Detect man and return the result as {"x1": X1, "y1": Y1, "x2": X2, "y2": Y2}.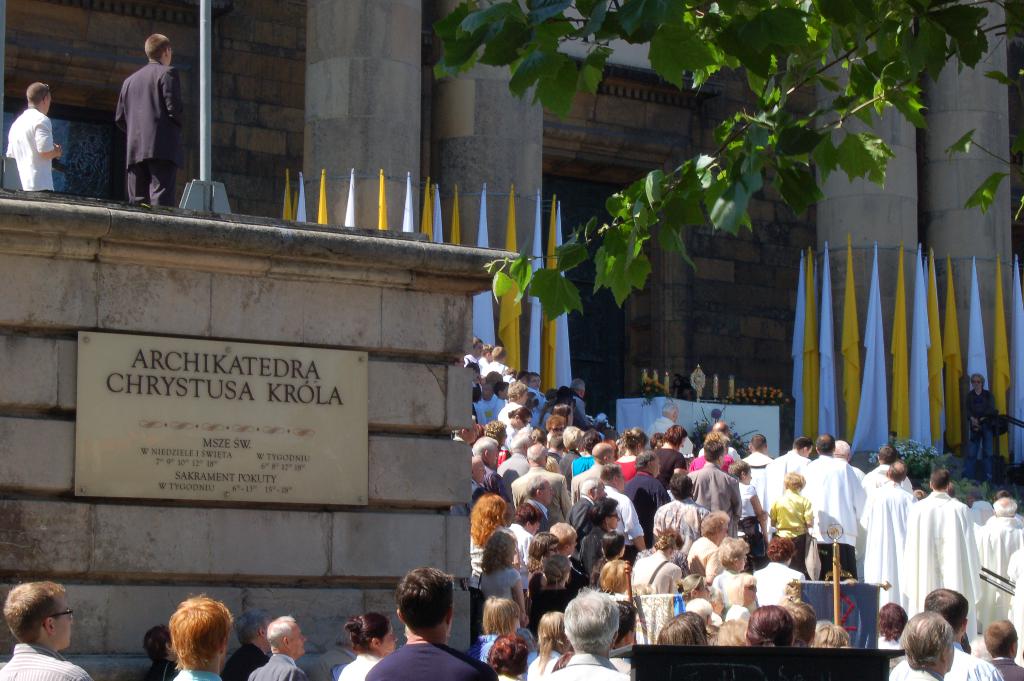
{"x1": 699, "y1": 438, "x2": 740, "y2": 517}.
